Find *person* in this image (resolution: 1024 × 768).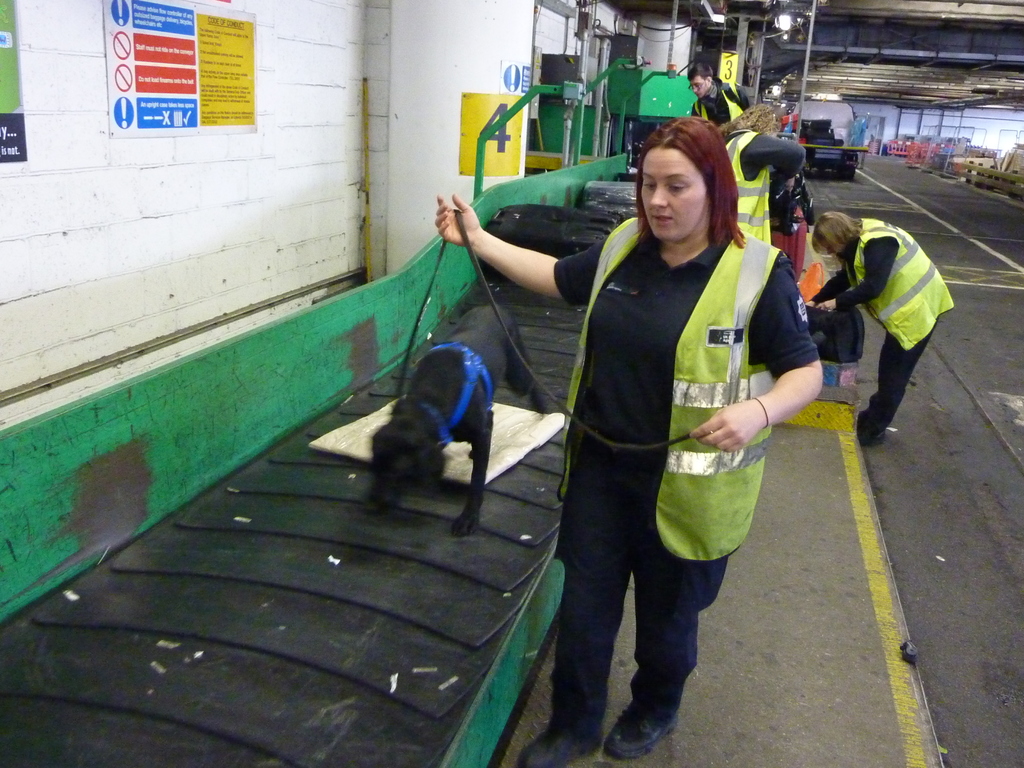
box=[689, 64, 748, 132].
